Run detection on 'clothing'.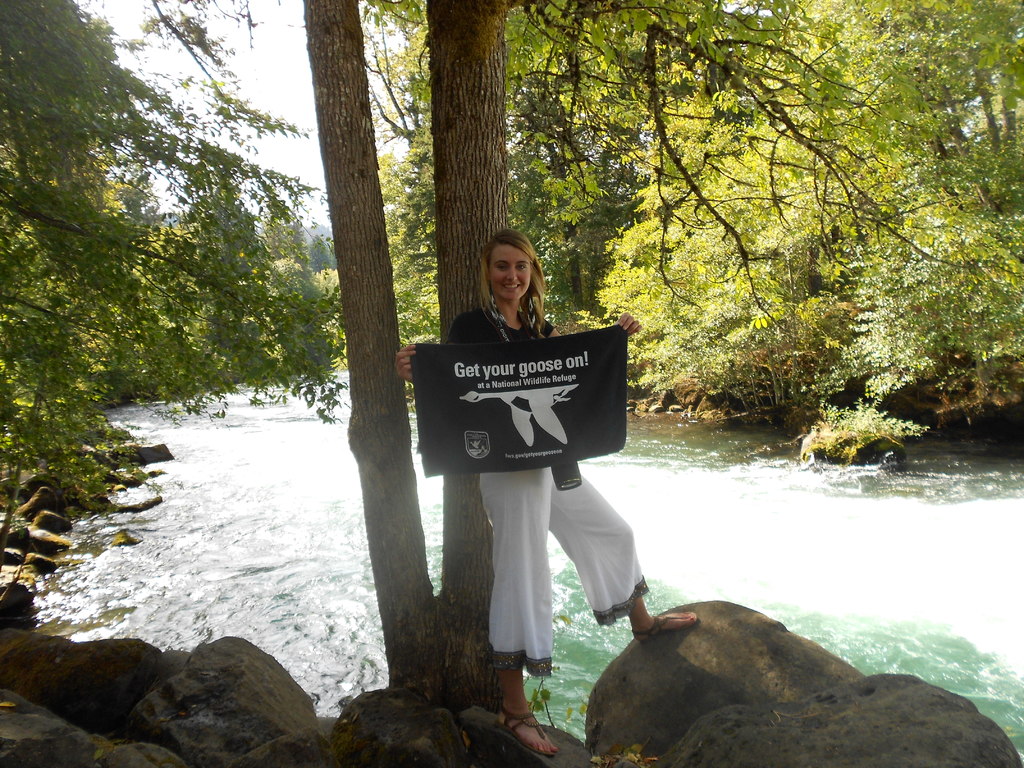
Result: select_region(439, 301, 657, 688).
